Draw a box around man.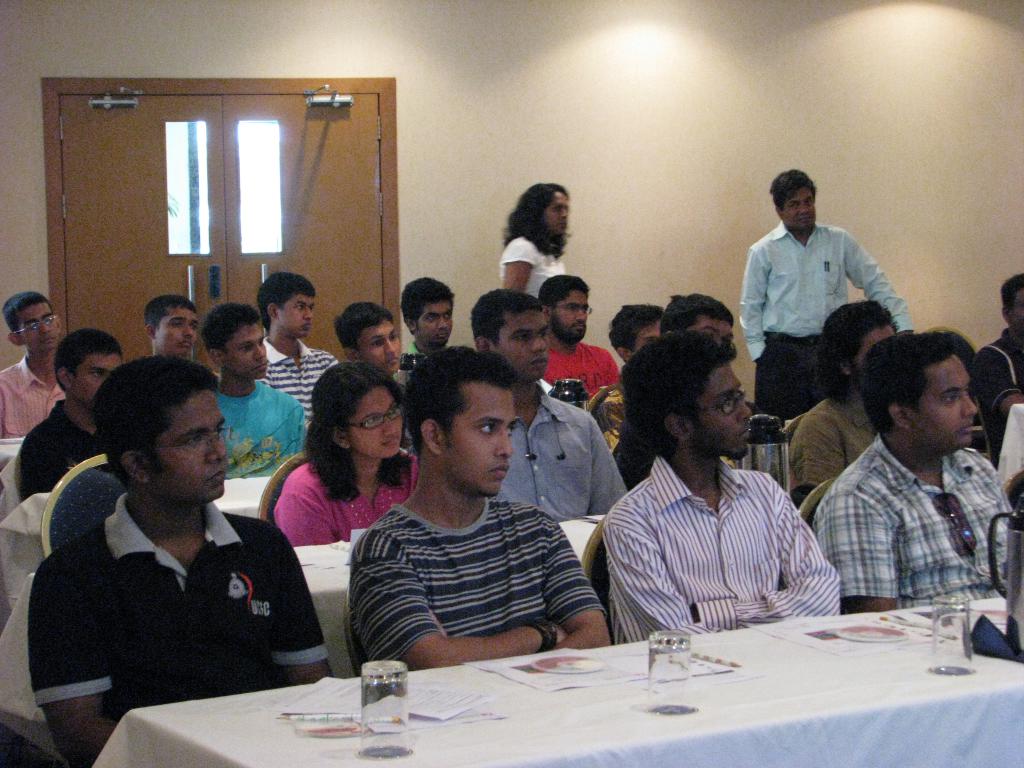
[left=609, top=302, right=665, bottom=451].
